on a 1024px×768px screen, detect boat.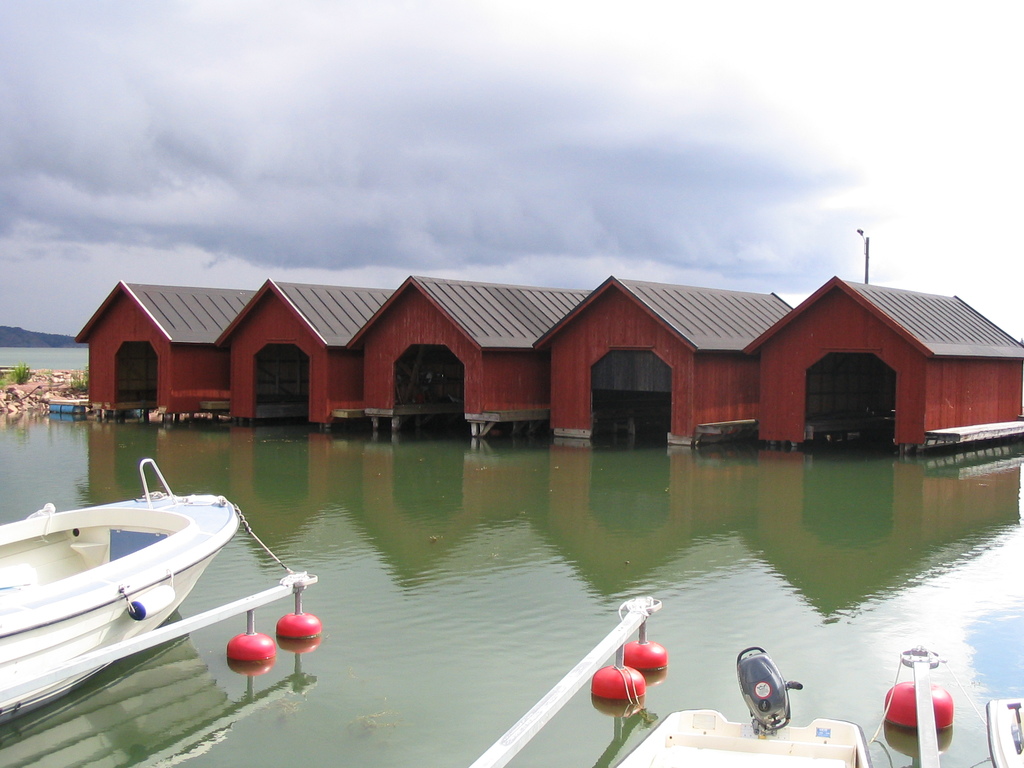
region(612, 644, 871, 767).
